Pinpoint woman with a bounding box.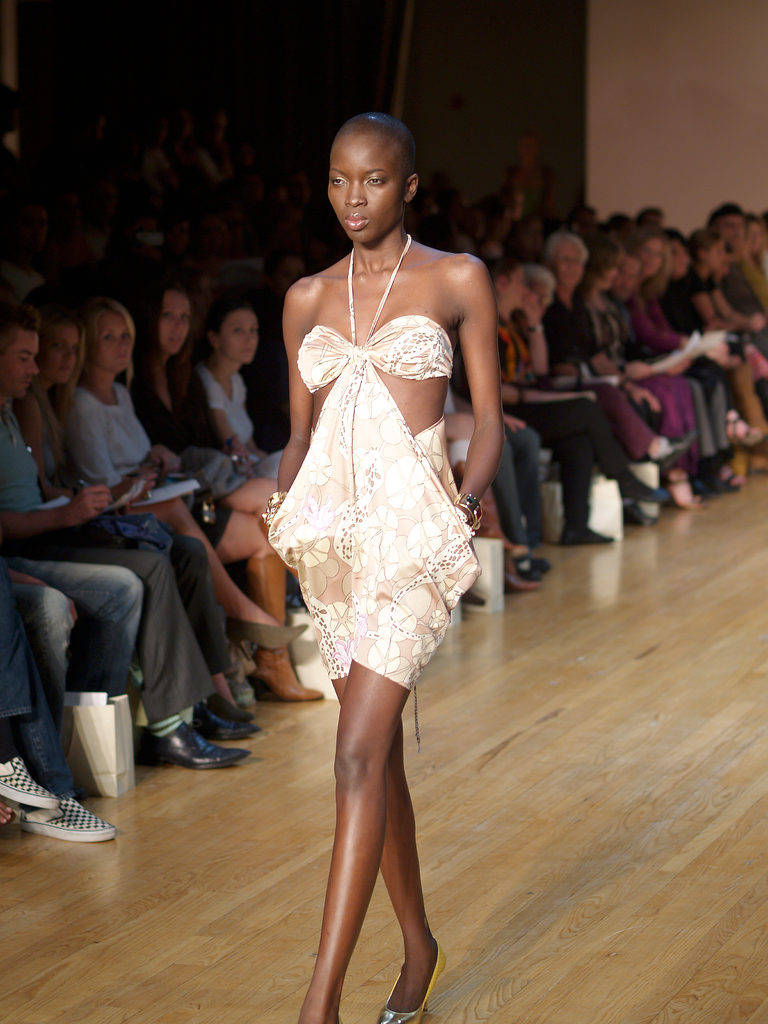
[460,266,670,550].
